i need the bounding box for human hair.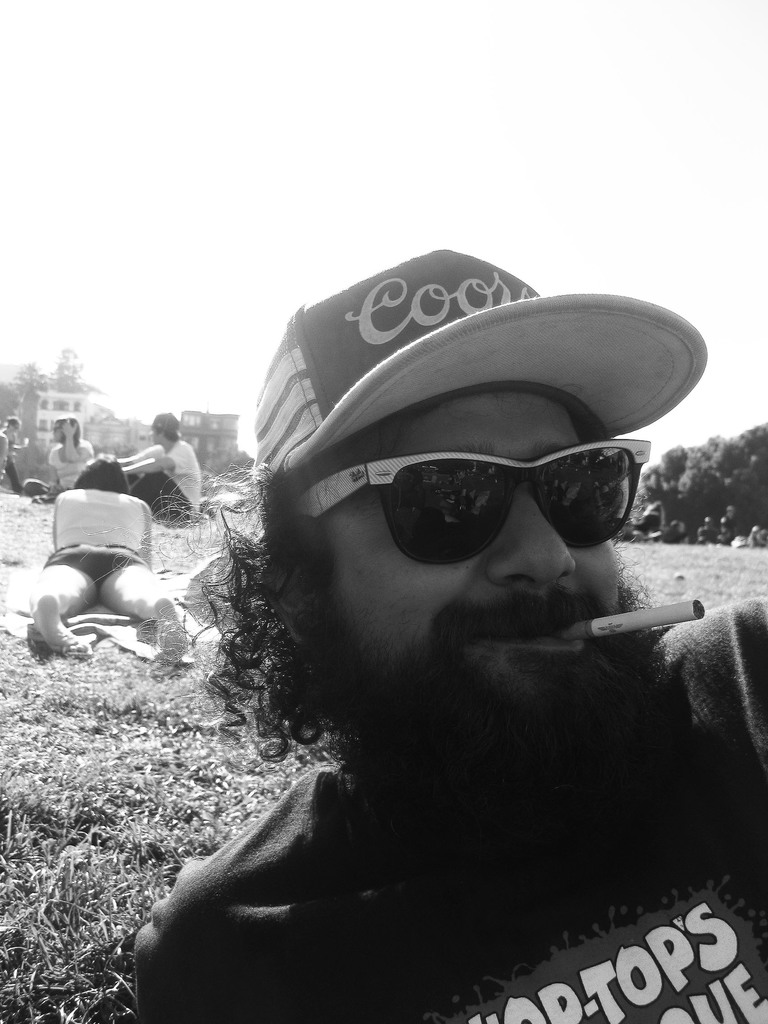
Here it is: bbox=(70, 459, 135, 492).
